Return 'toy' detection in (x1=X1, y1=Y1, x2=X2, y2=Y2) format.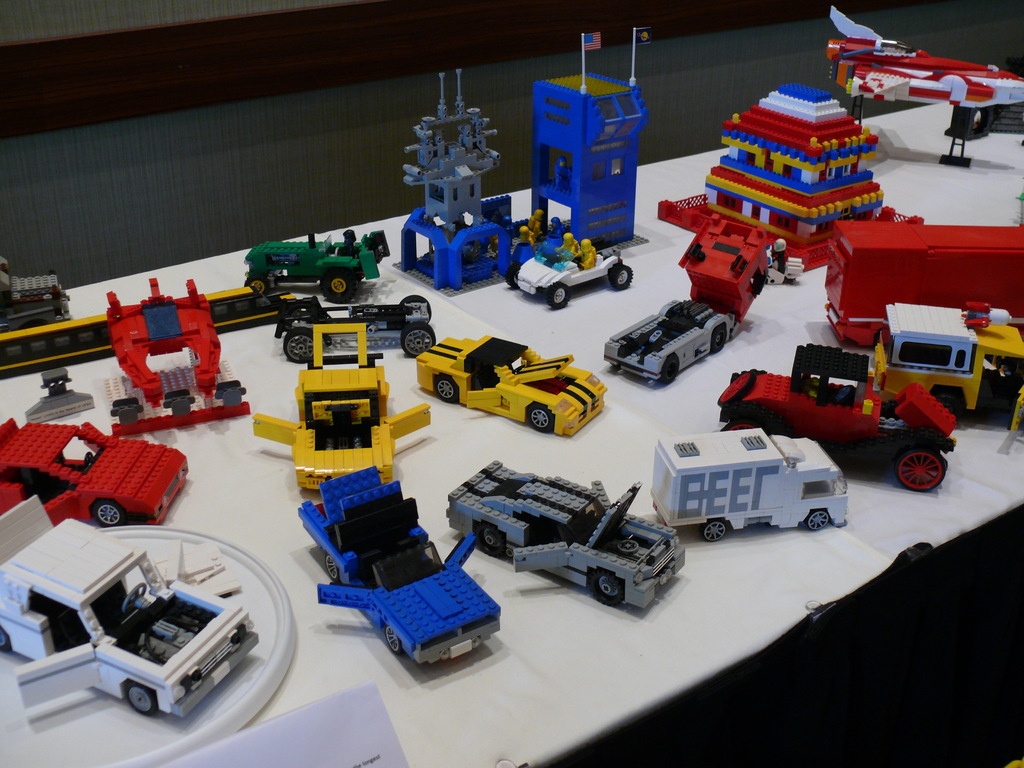
(x1=0, y1=495, x2=260, y2=721).
